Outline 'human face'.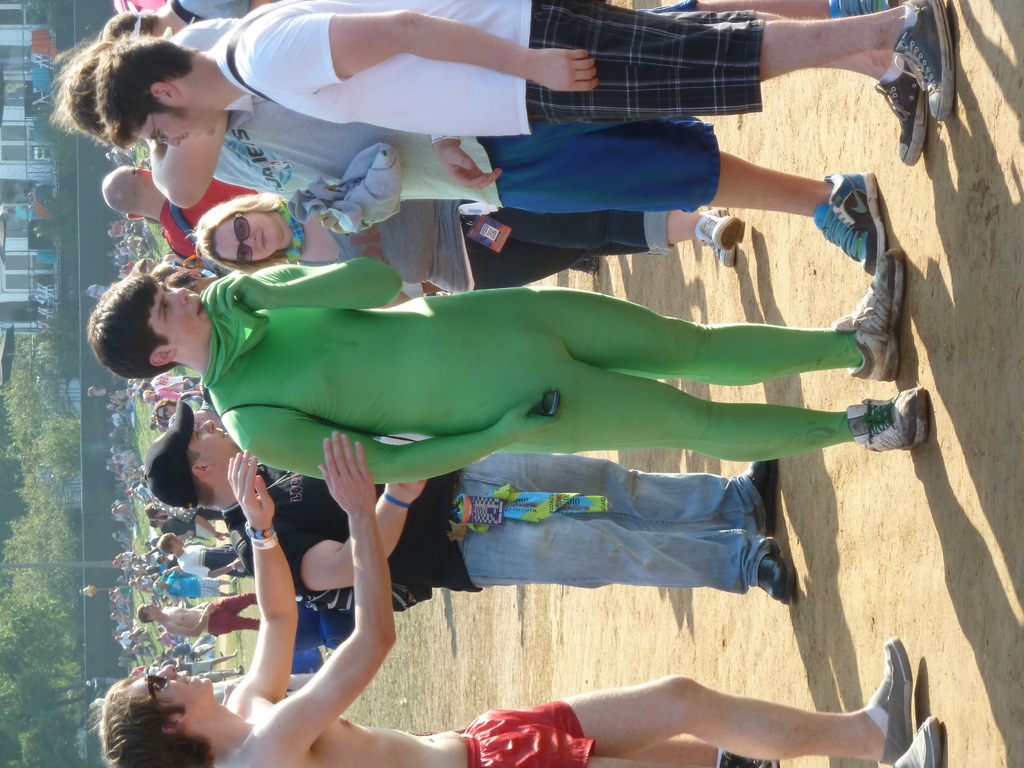
Outline: [x1=122, y1=662, x2=212, y2=716].
